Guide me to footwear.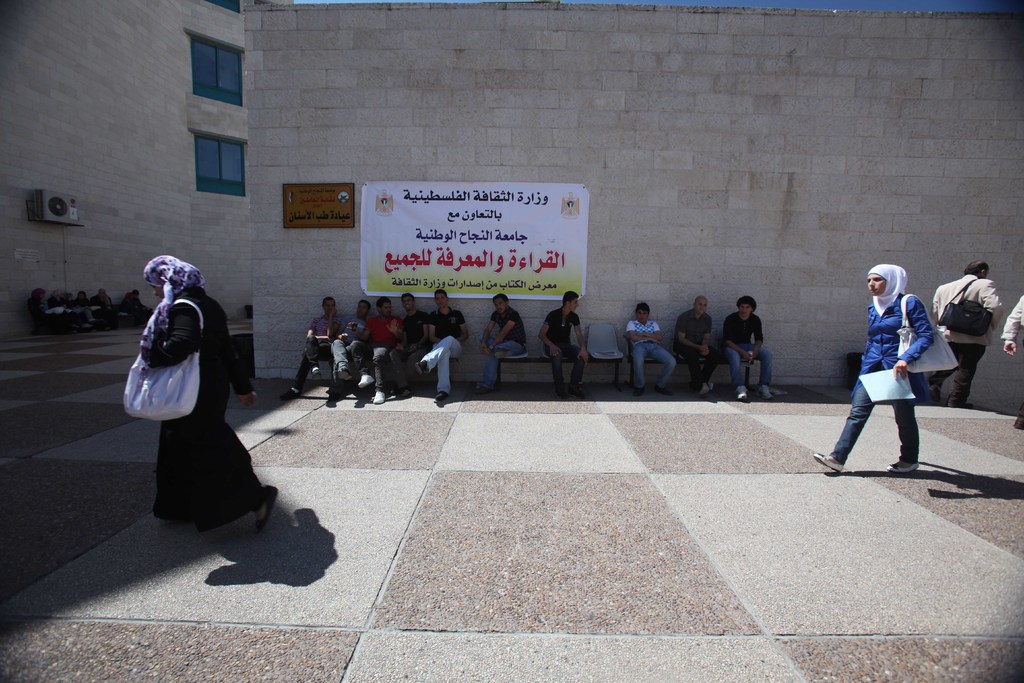
Guidance: detection(813, 450, 842, 472).
